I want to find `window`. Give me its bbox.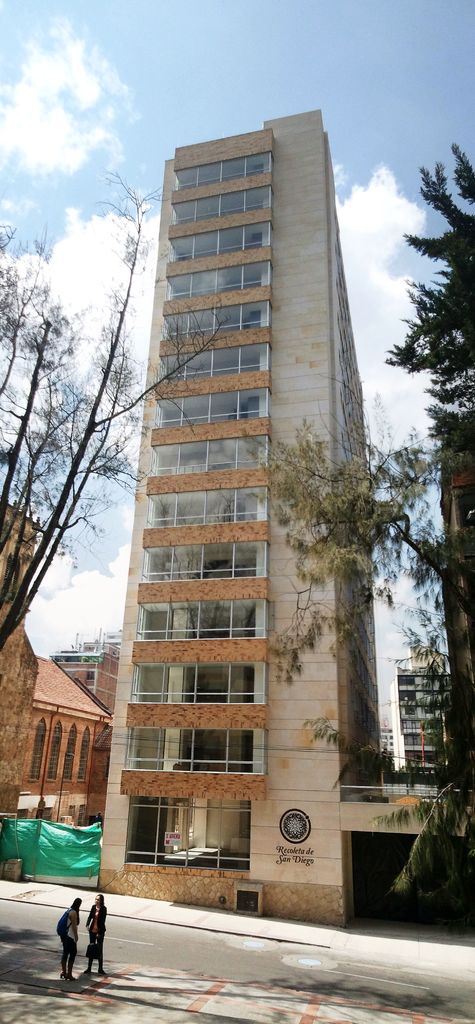
<region>126, 661, 269, 703</region>.
